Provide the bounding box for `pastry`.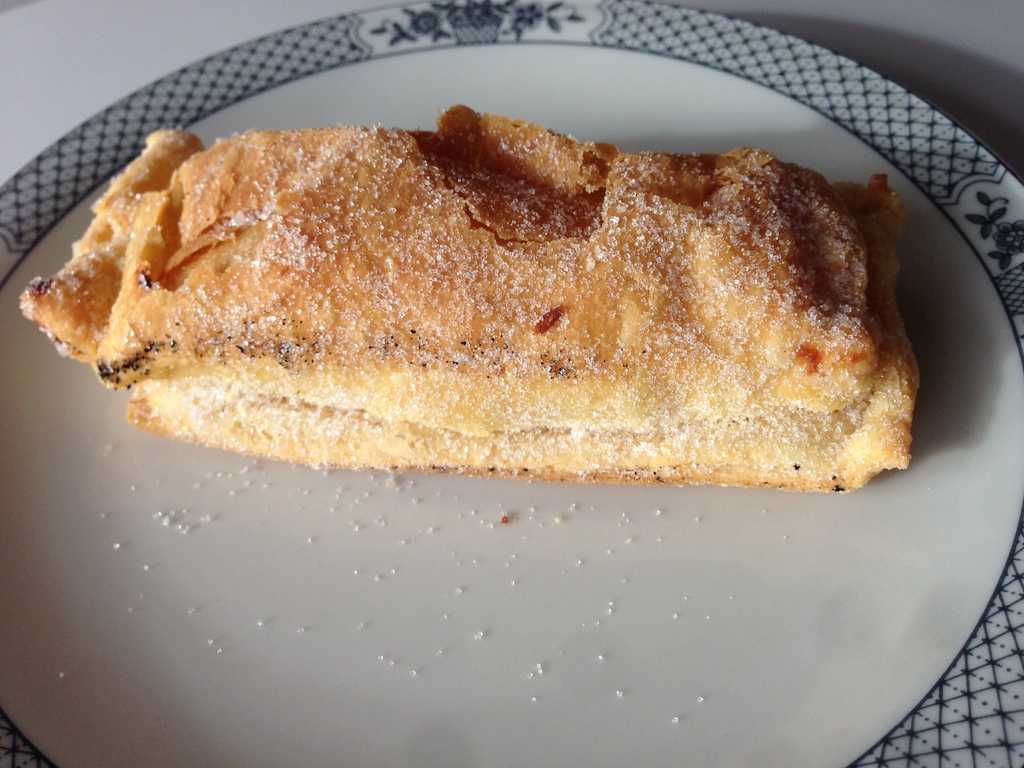
bbox=[29, 70, 955, 482].
